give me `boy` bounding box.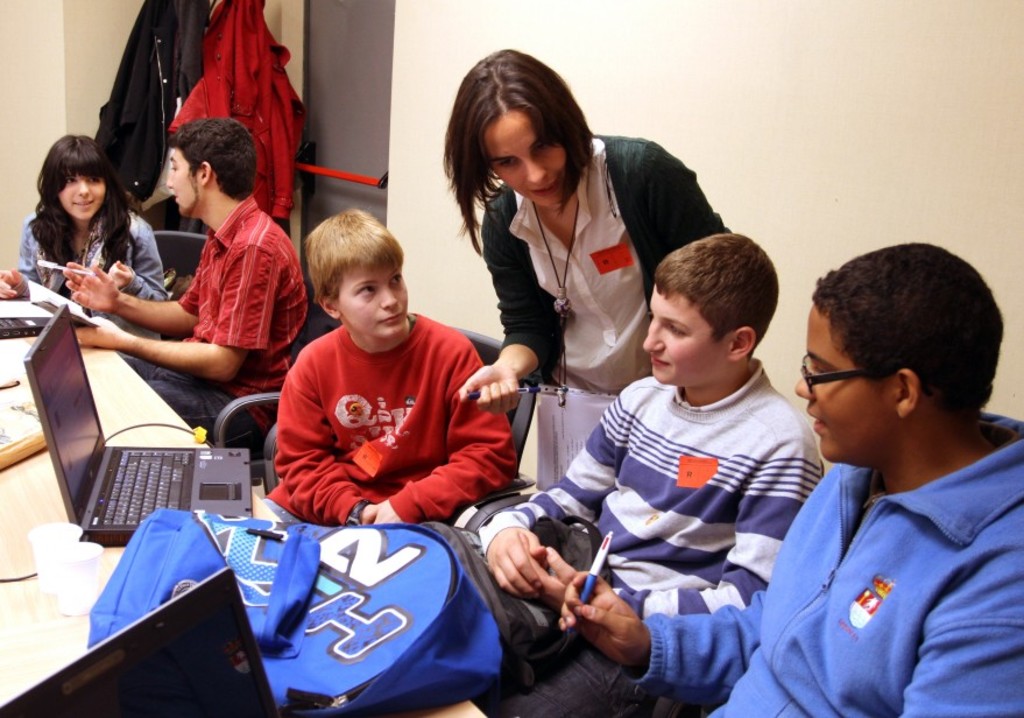
select_region(545, 233, 1023, 717).
